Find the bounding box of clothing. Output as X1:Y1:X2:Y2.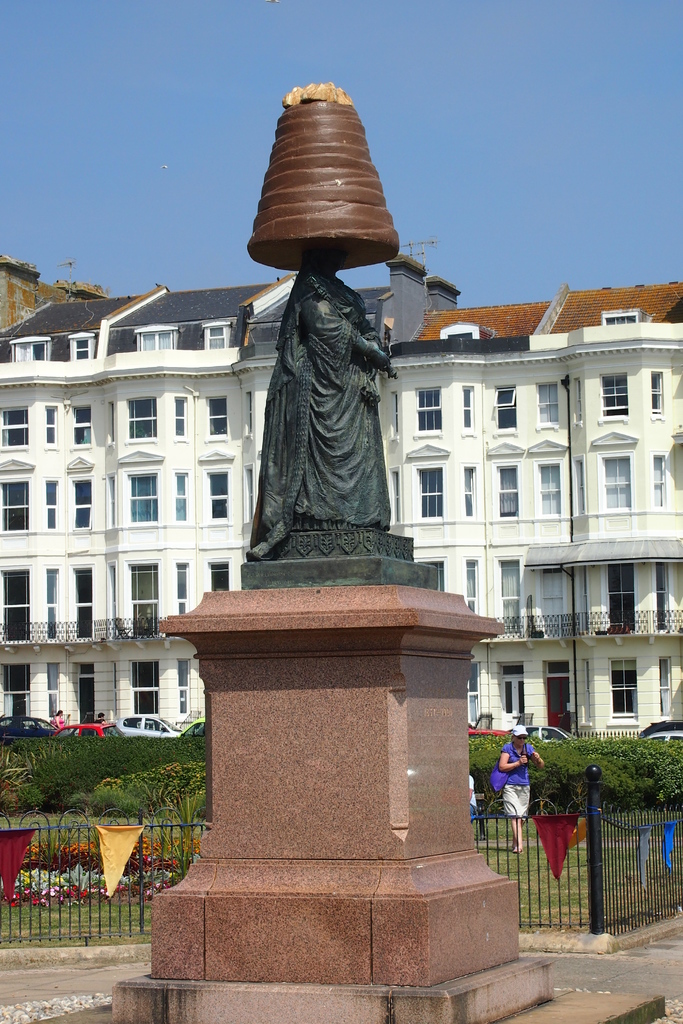
247:257:406:529.
